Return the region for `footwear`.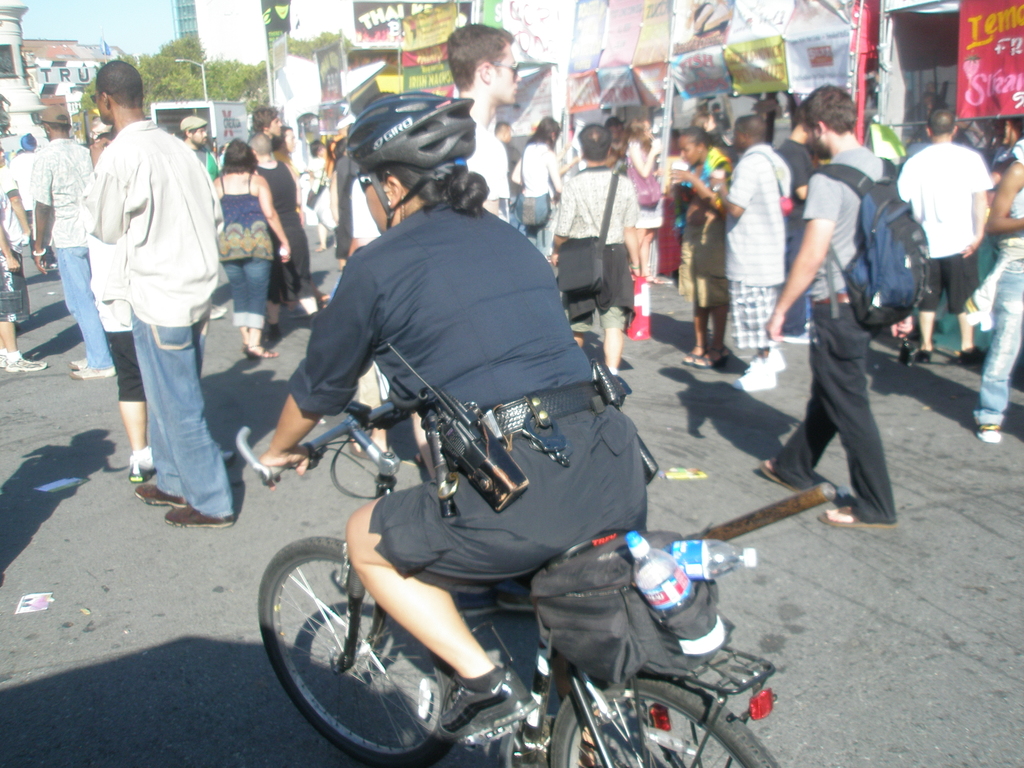
971 420 1003 445.
